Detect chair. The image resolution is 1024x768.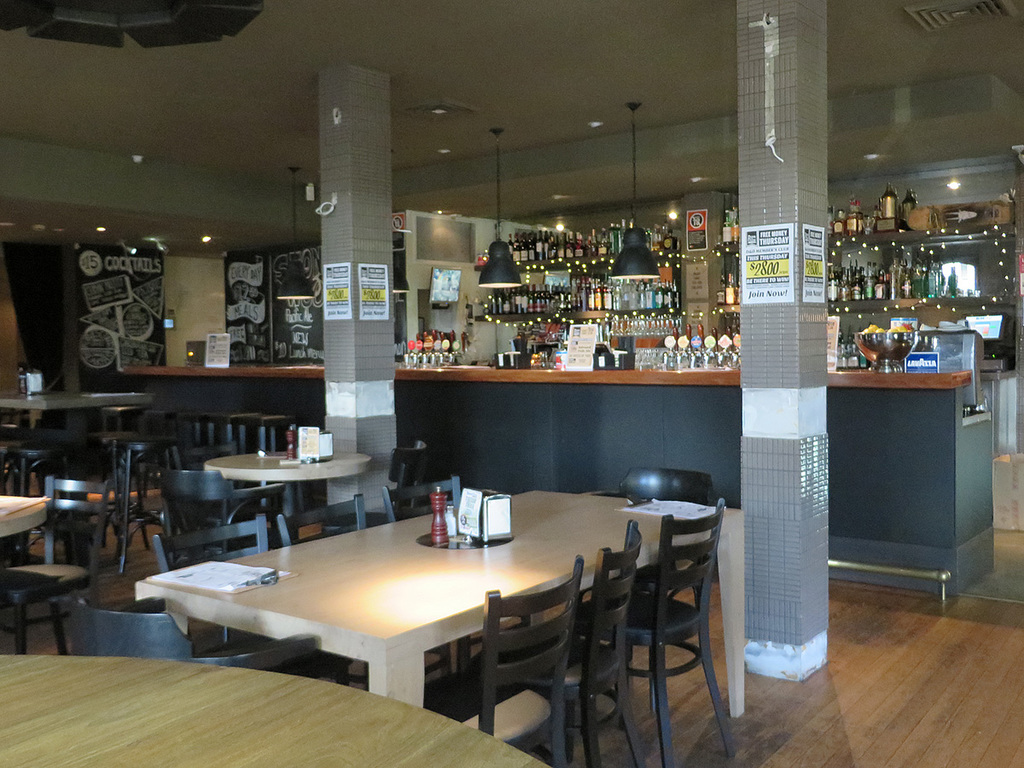
379,476,471,512.
